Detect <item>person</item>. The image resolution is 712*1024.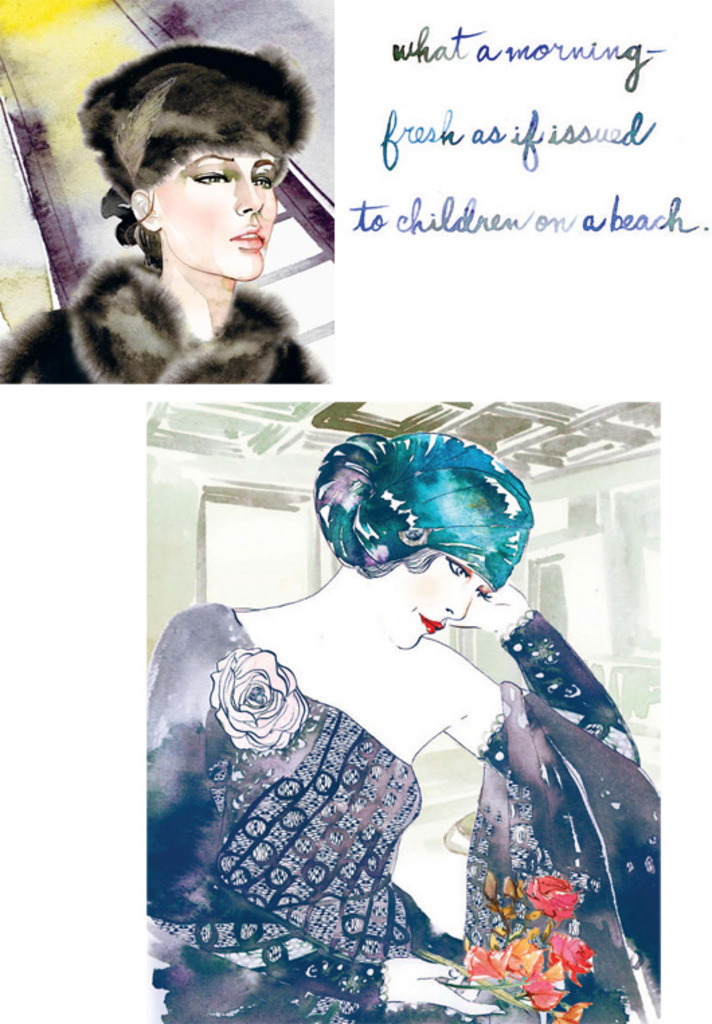
bbox(140, 433, 661, 1023).
